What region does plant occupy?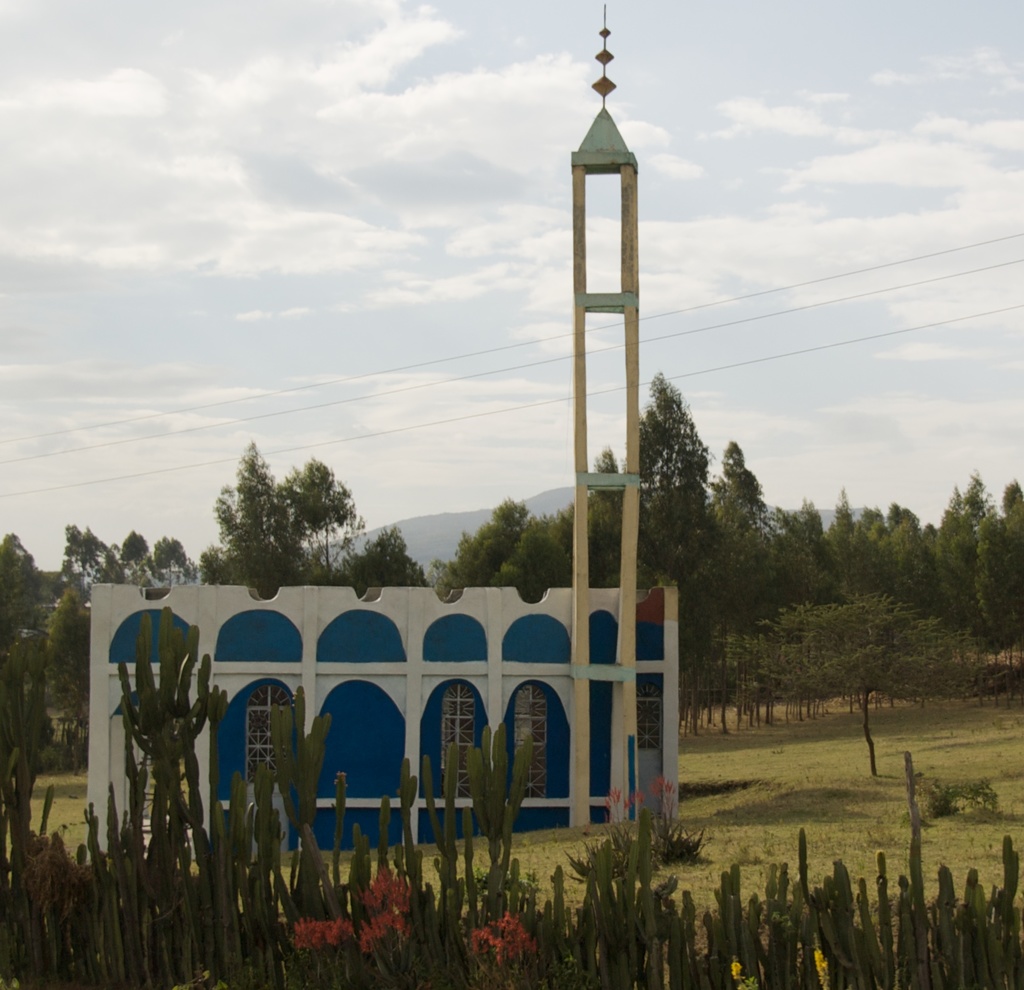
detection(919, 771, 1007, 822).
